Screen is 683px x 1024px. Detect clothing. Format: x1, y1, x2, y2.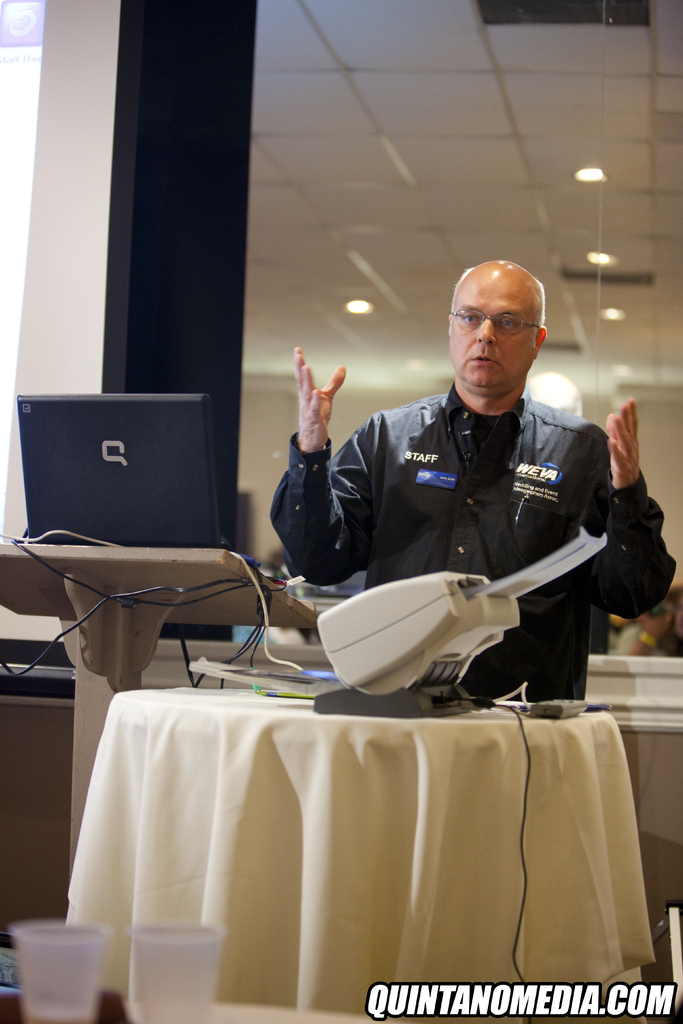
268, 378, 682, 692.
